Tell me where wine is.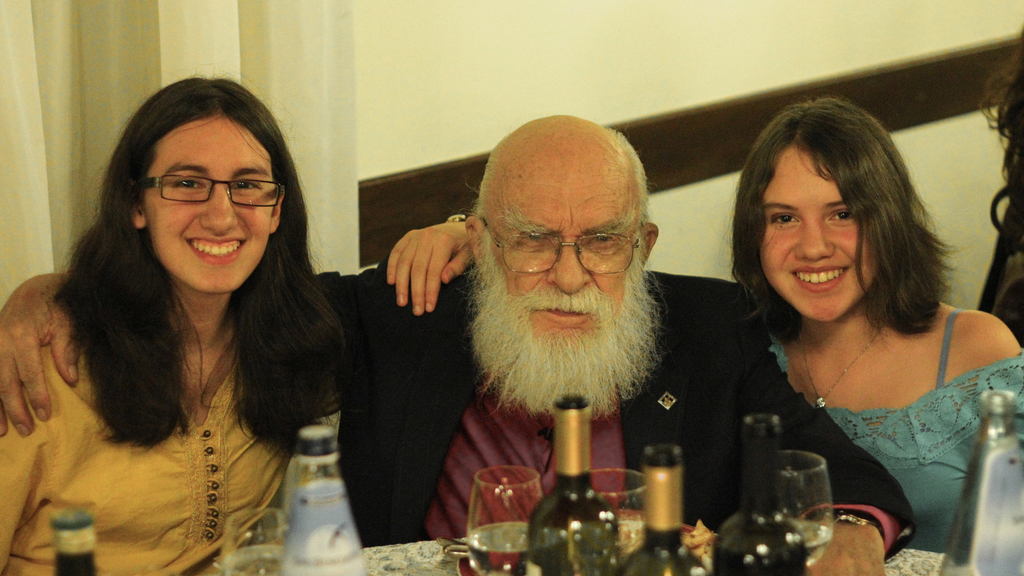
wine is at 703 403 808 575.
